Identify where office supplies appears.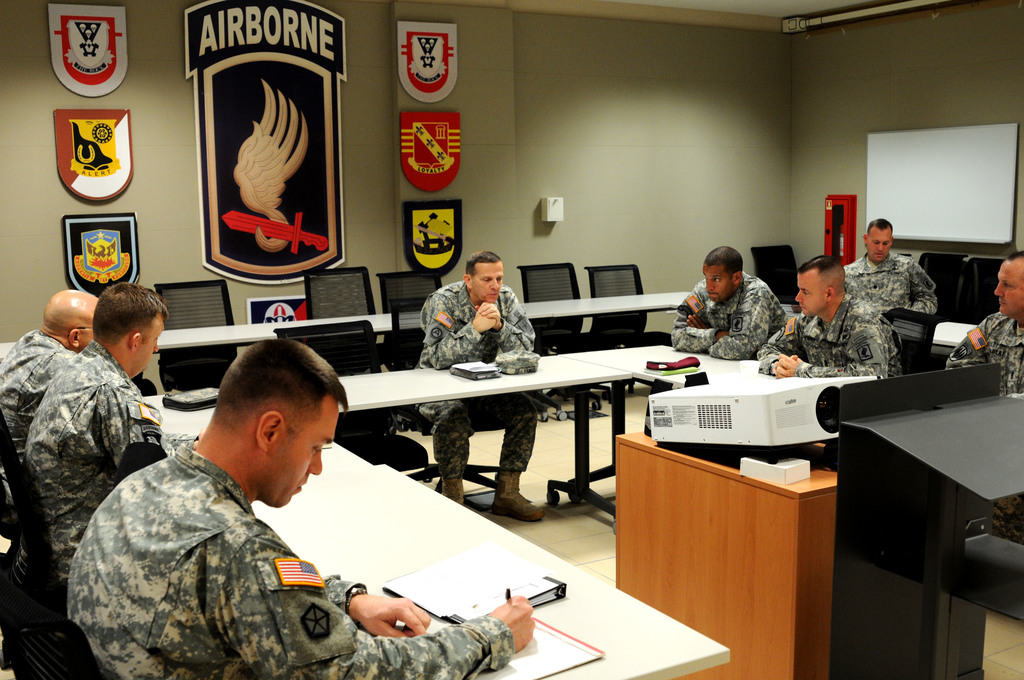
Appears at bbox=(395, 22, 458, 102).
